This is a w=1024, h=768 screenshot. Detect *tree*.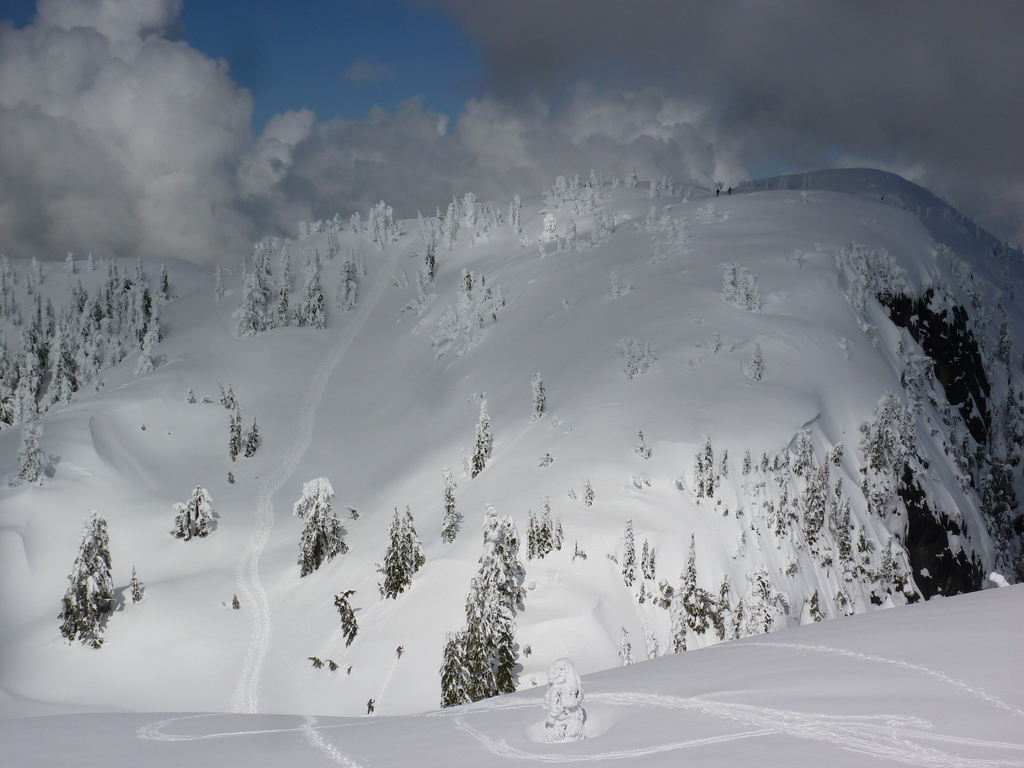
x1=736, y1=267, x2=771, y2=314.
